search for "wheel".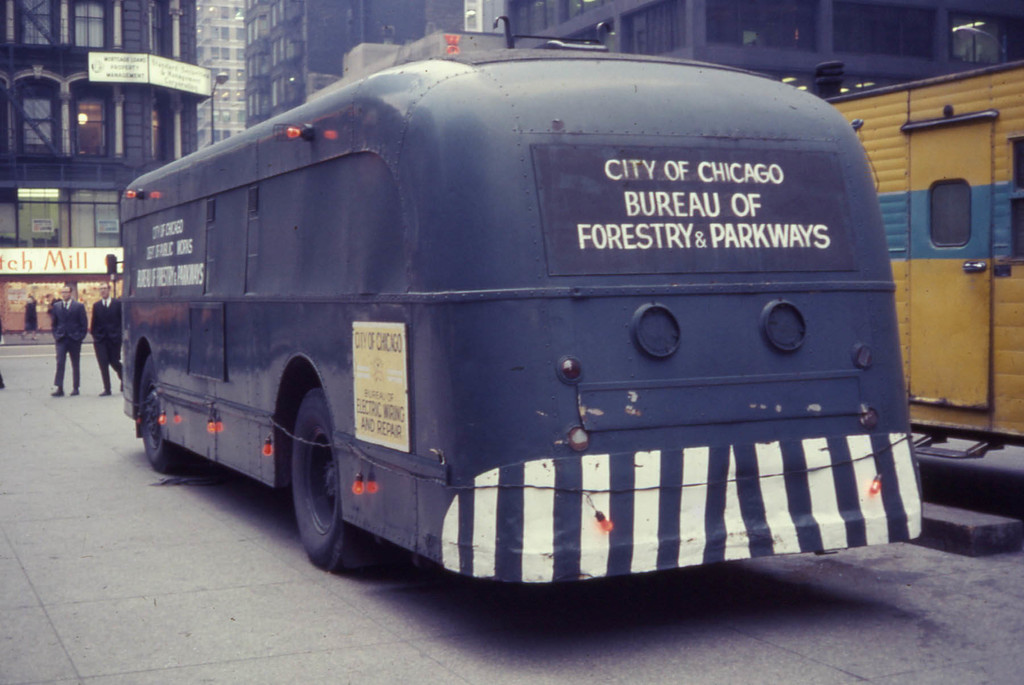
Found at [left=125, top=344, right=188, bottom=487].
